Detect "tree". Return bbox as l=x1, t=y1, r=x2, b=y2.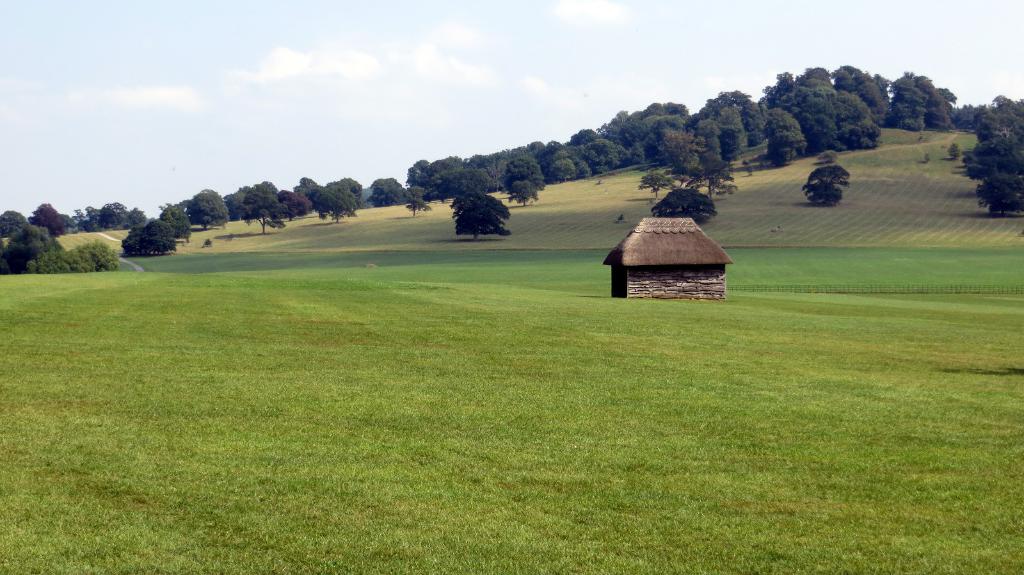
l=365, t=173, r=401, b=209.
